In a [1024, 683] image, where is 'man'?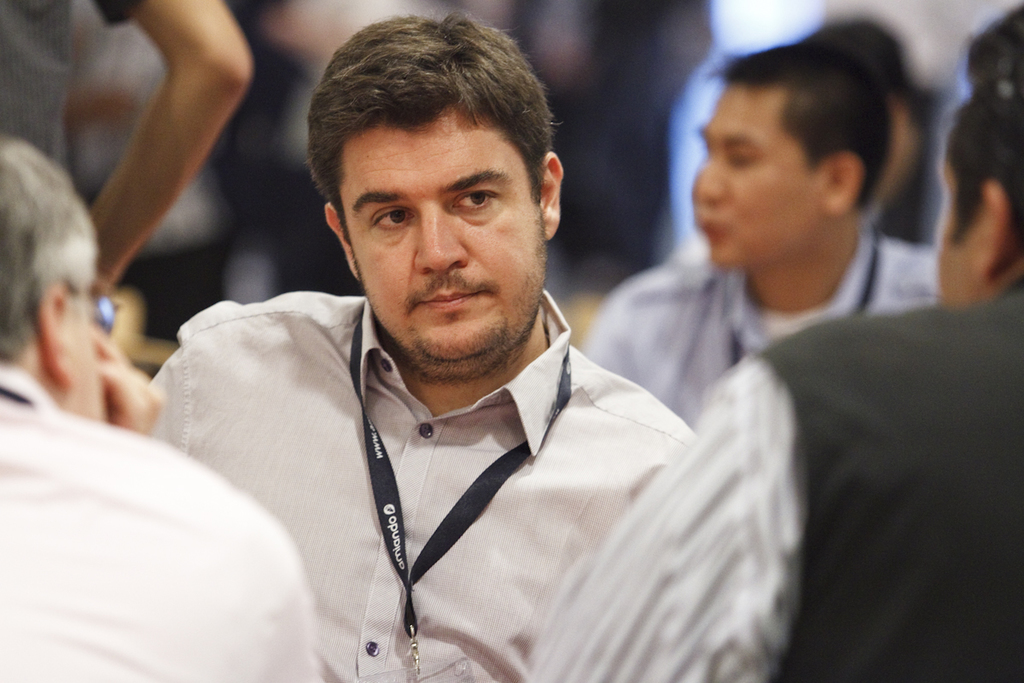
box(514, 54, 1023, 682).
